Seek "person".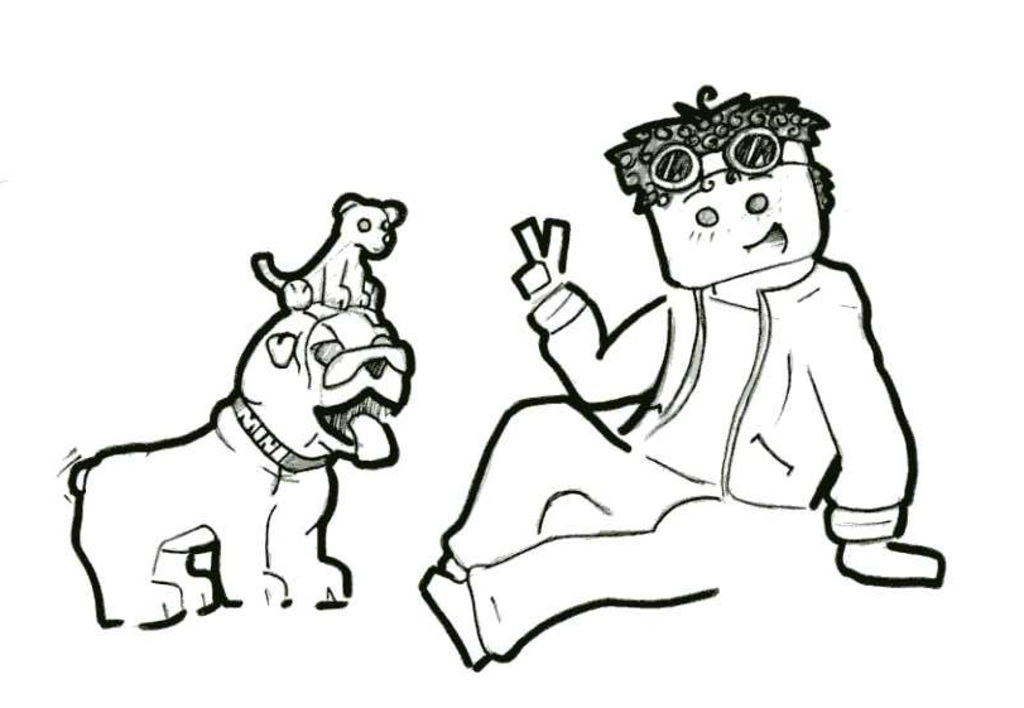
rect(418, 83, 946, 670).
